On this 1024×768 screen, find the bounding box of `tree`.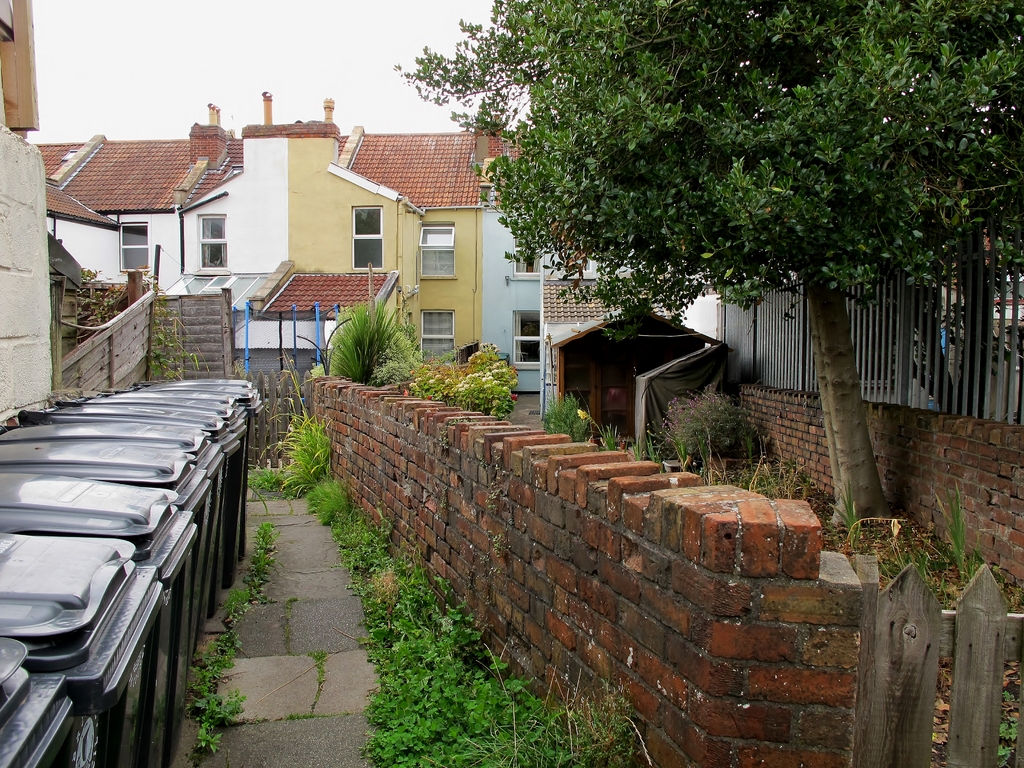
Bounding box: l=385, t=0, r=1023, b=554.
